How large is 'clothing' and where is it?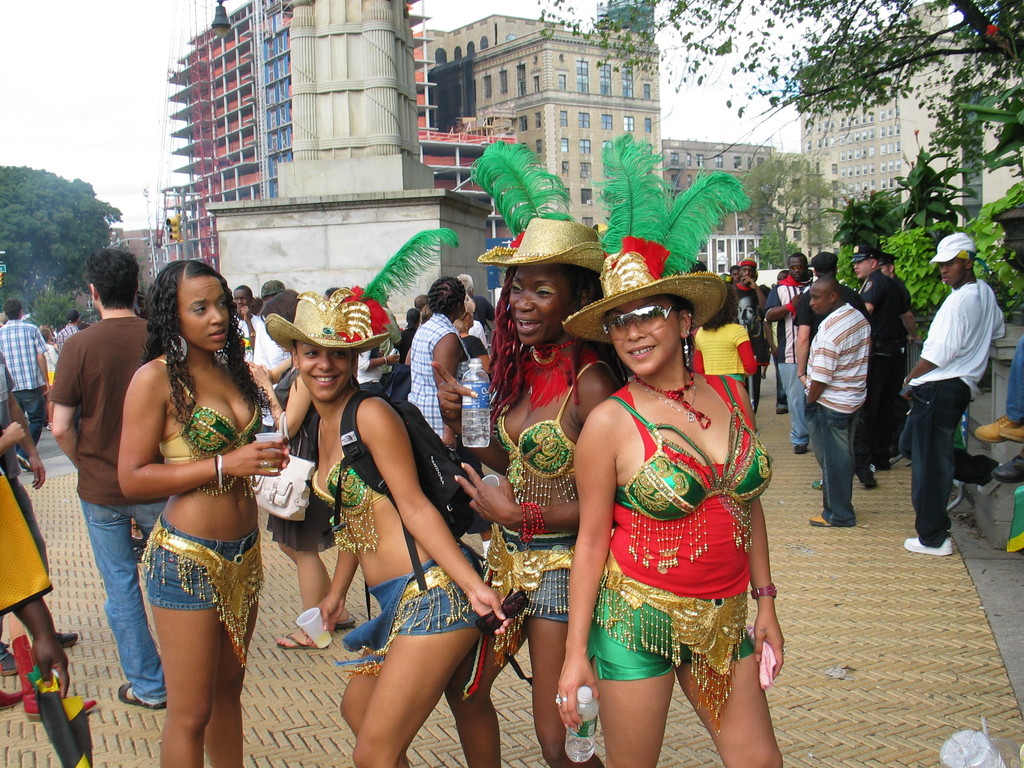
Bounding box: detection(585, 368, 765, 697).
